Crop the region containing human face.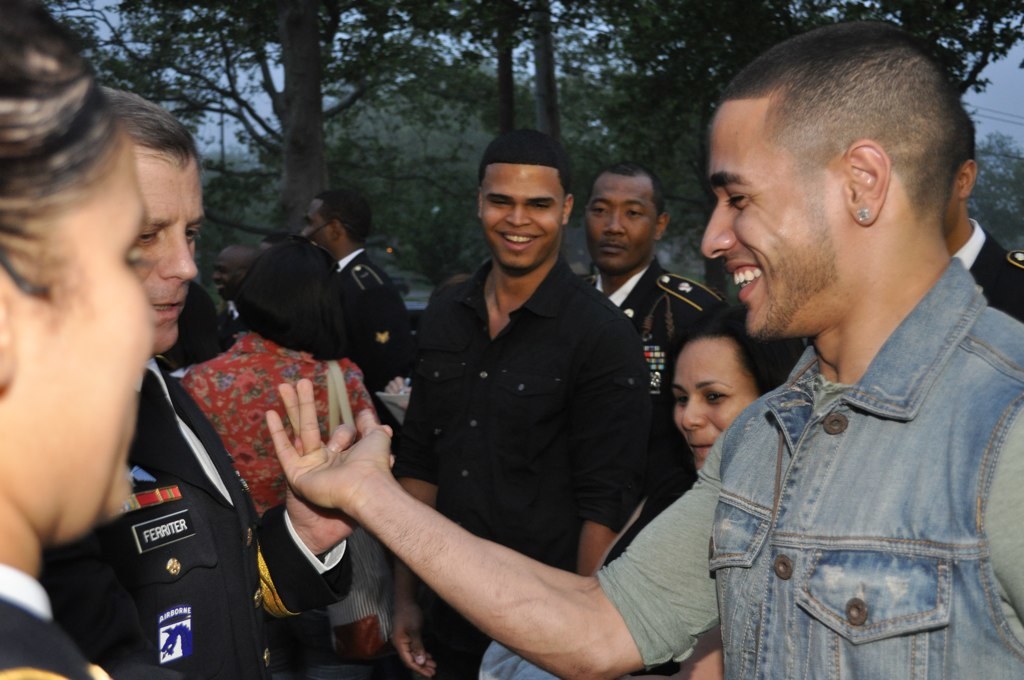
Crop region: 136 151 206 359.
